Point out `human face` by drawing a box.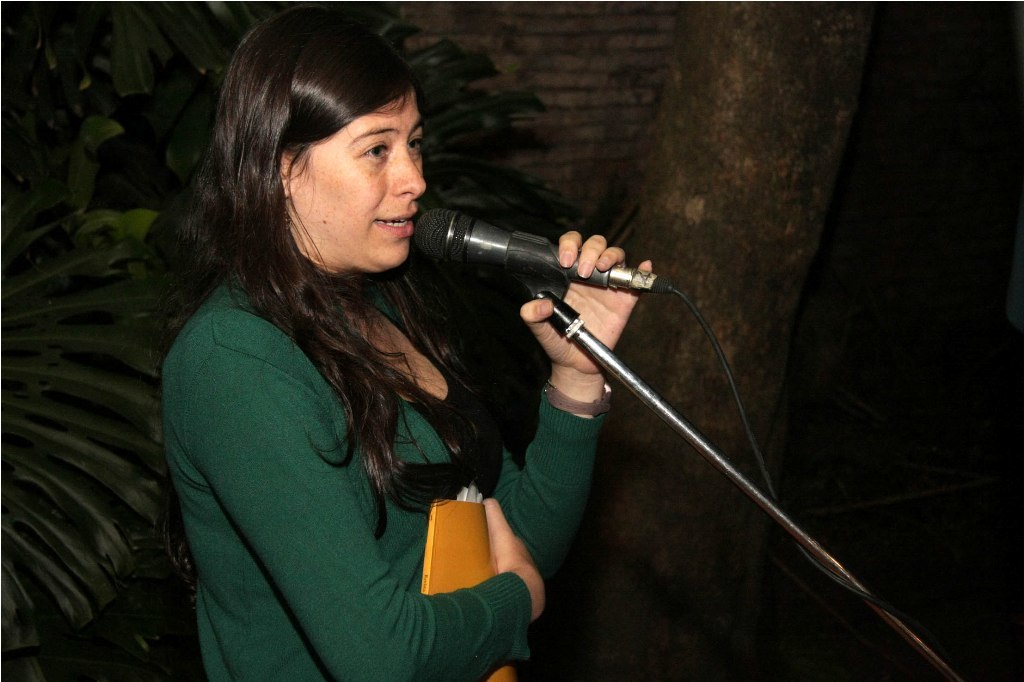
{"left": 295, "top": 88, "right": 428, "bottom": 271}.
